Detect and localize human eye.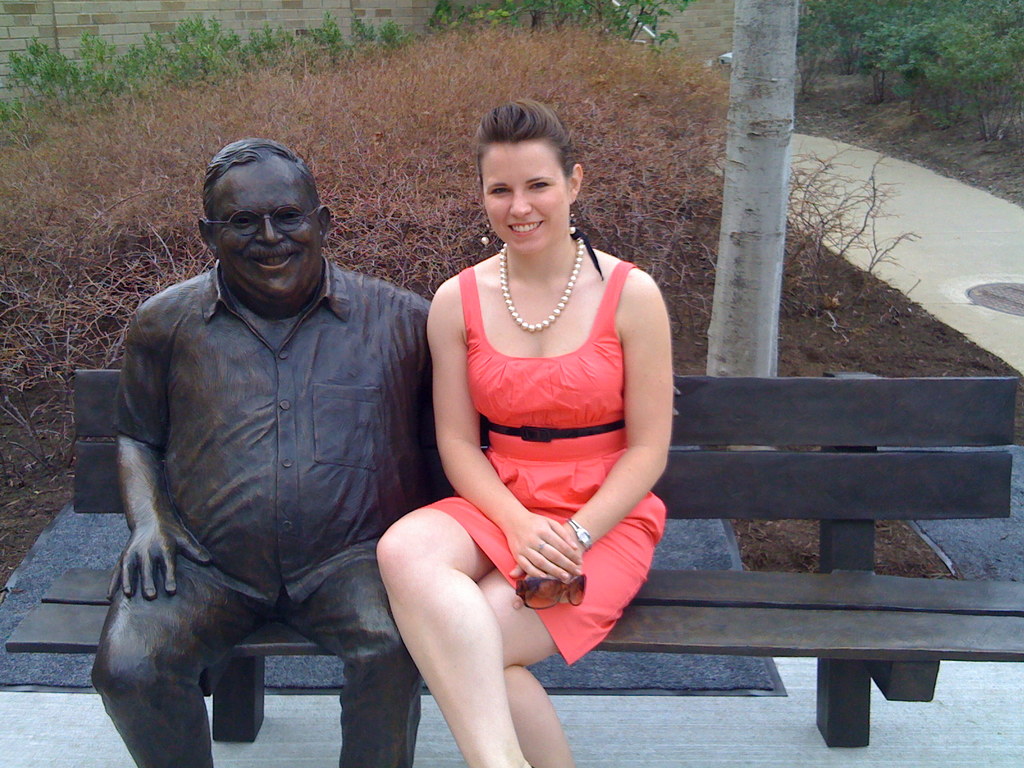
Localized at [left=228, top=214, right=255, bottom=230].
